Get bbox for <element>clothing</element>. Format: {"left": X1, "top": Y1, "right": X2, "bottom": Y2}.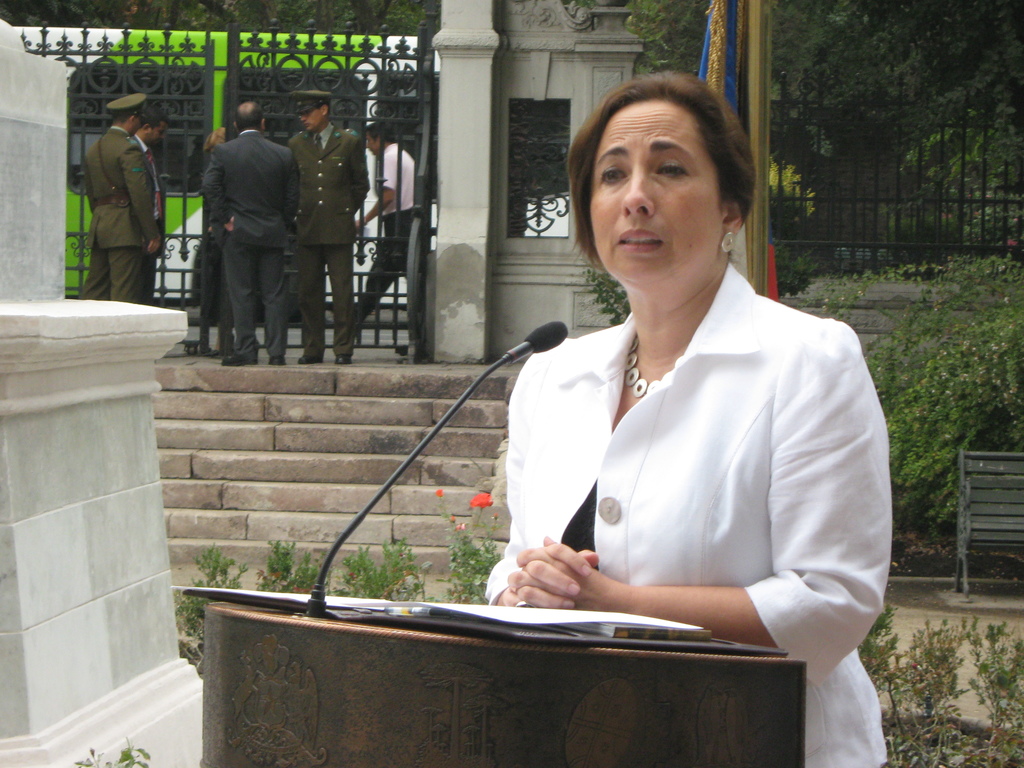
{"left": 196, "top": 128, "right": 303, "bottom": 357}.
